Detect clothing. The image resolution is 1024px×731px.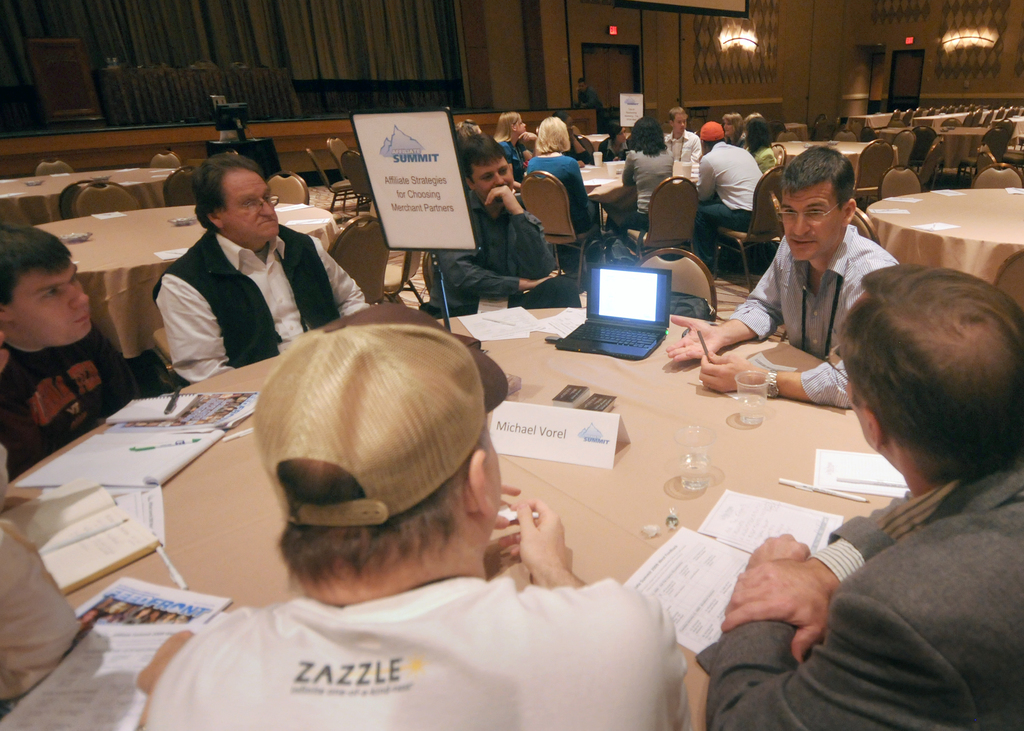
pyautogui.locateOnScreen(112, 572, 727, 730).
